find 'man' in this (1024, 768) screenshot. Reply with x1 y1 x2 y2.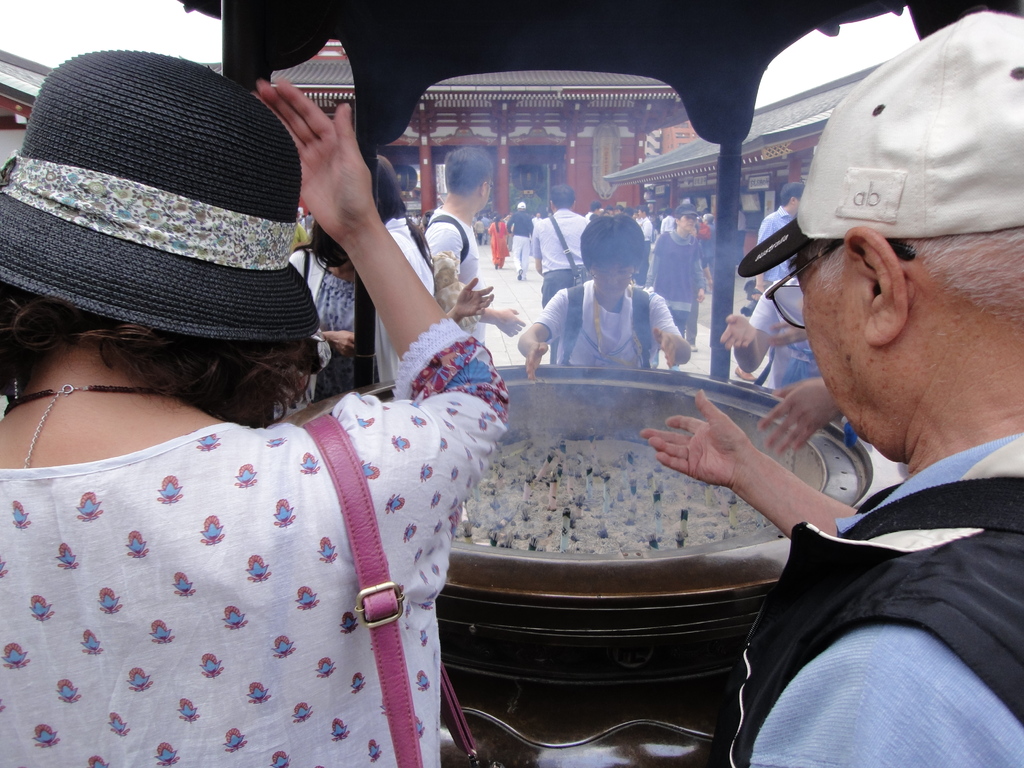
533 180 590 368.
